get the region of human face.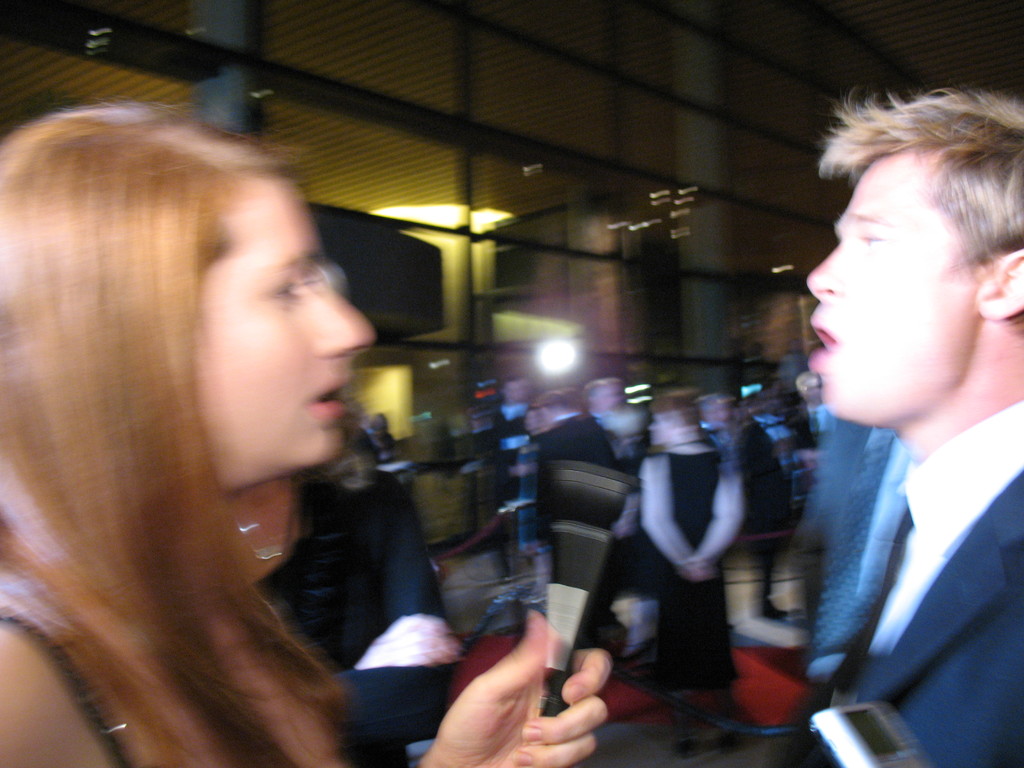
(left=808, top=147, right=977, bottom=435).
